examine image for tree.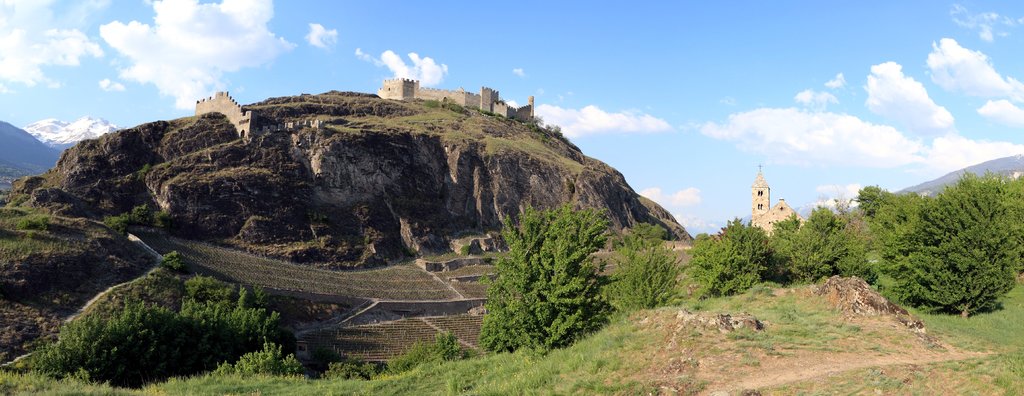
Examination result: x1=27, y1=246, x2=301, y2=375.
